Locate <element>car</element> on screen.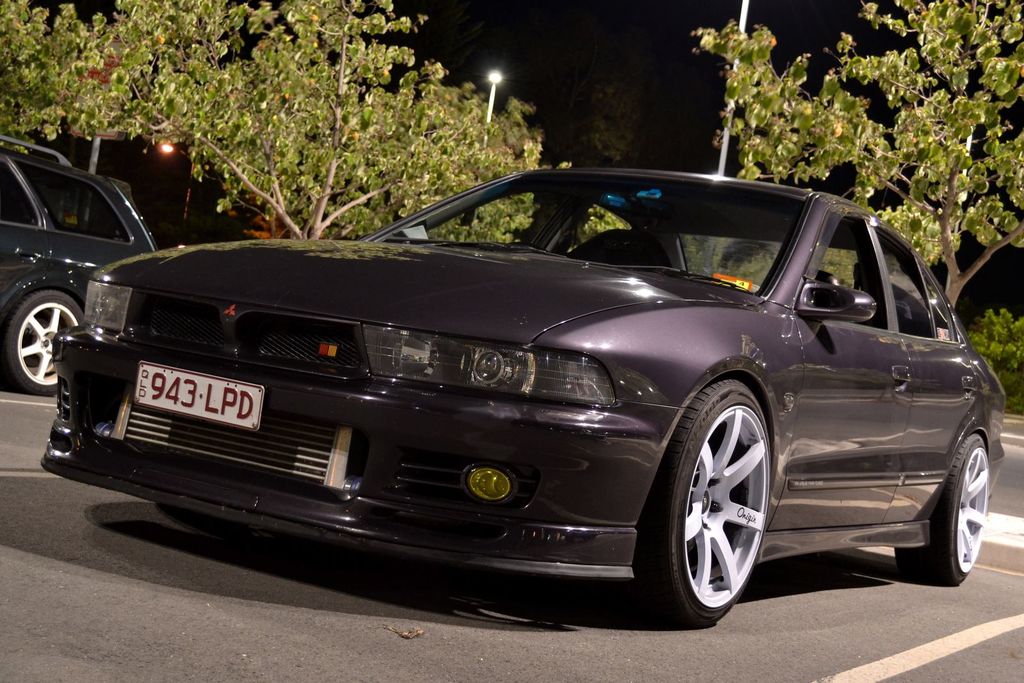
On screen at BBox(0, 131, 157, 394).
